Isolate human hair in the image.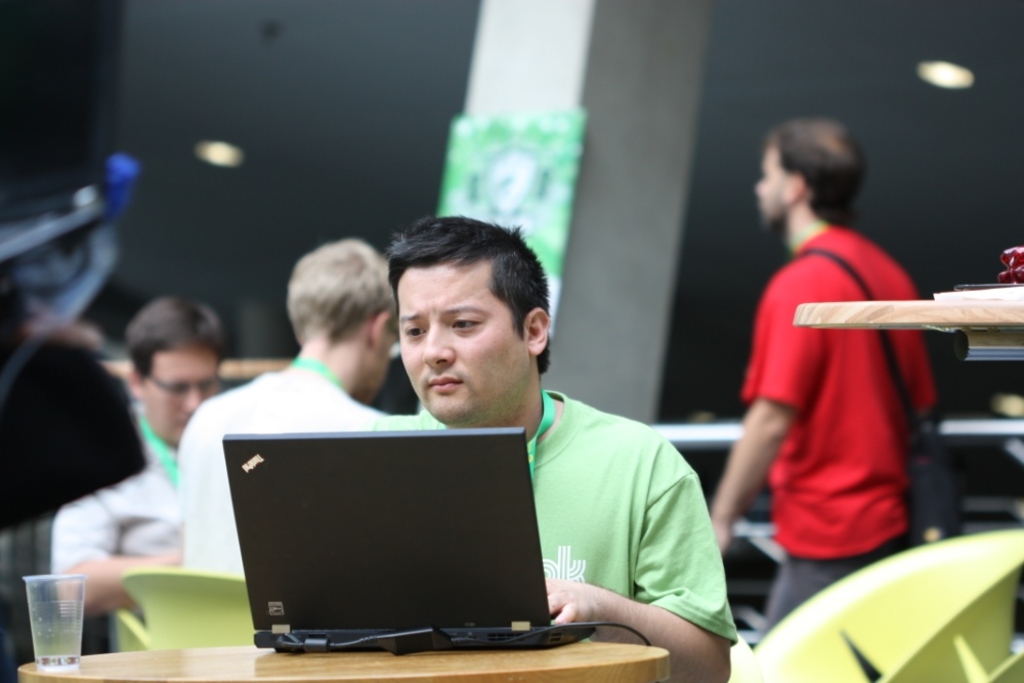
Isolated region: [left=287, top=238, right=396, bottom=356].
